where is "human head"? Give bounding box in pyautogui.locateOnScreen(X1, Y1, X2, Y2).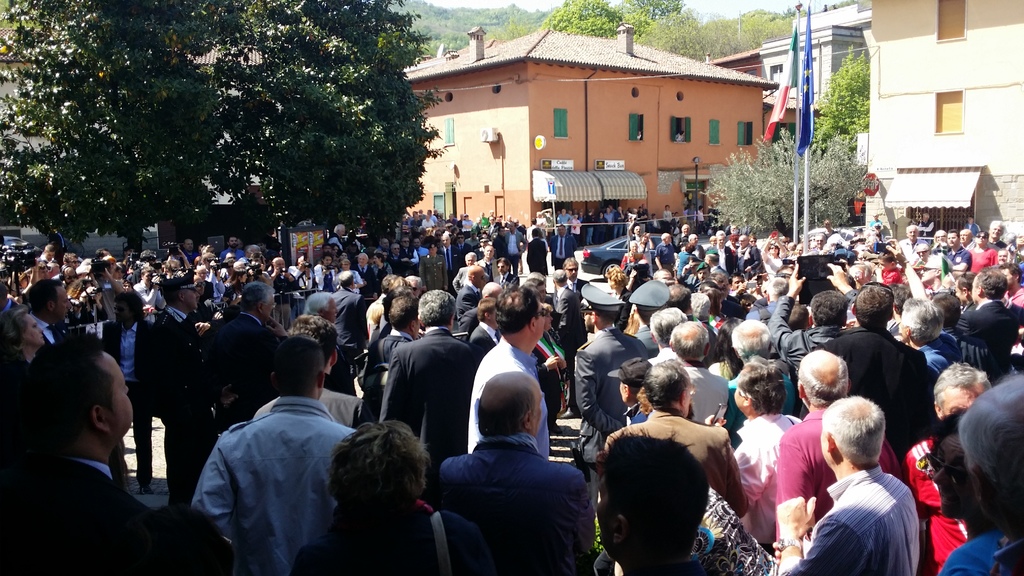
pyautogui.locateOnScreen(930, 363, 991, 422).
